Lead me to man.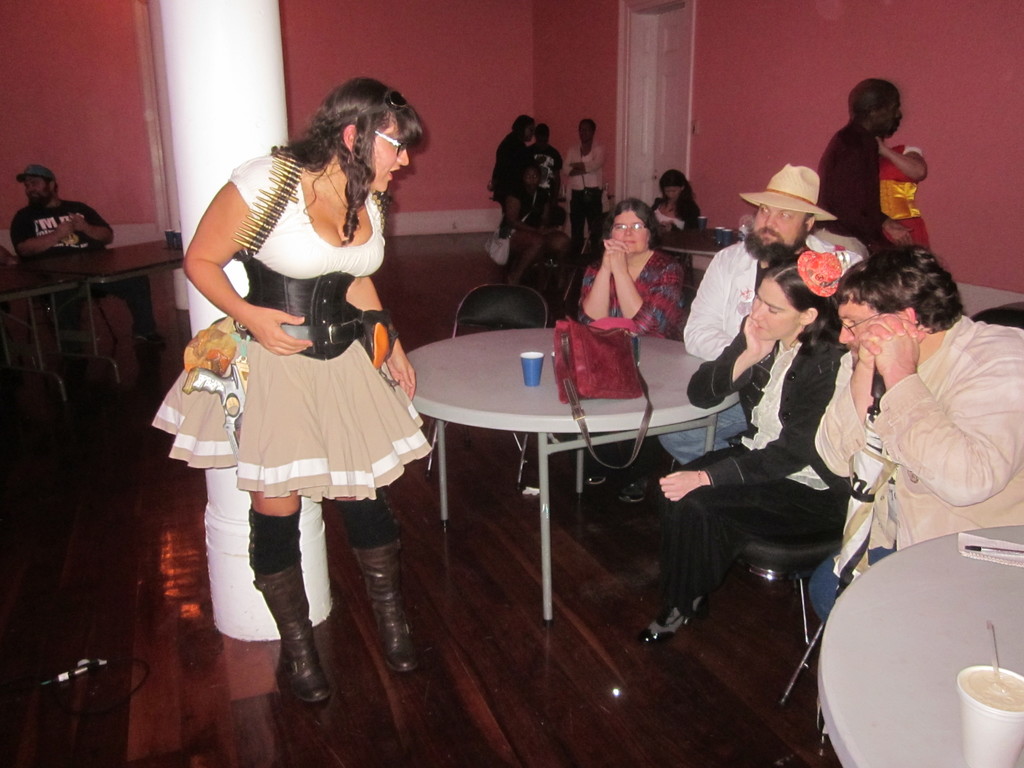
Lead to locate(789, 225, 1018, 615).
